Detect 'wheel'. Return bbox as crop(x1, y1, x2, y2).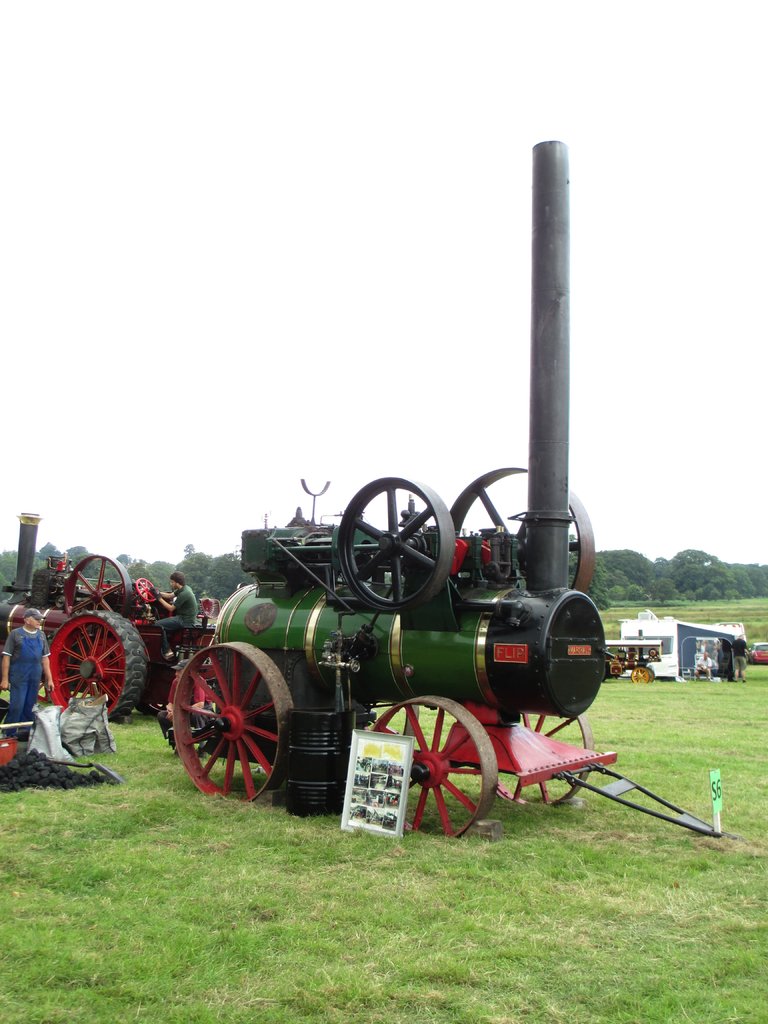
crop(630, 664, 650, 684).
